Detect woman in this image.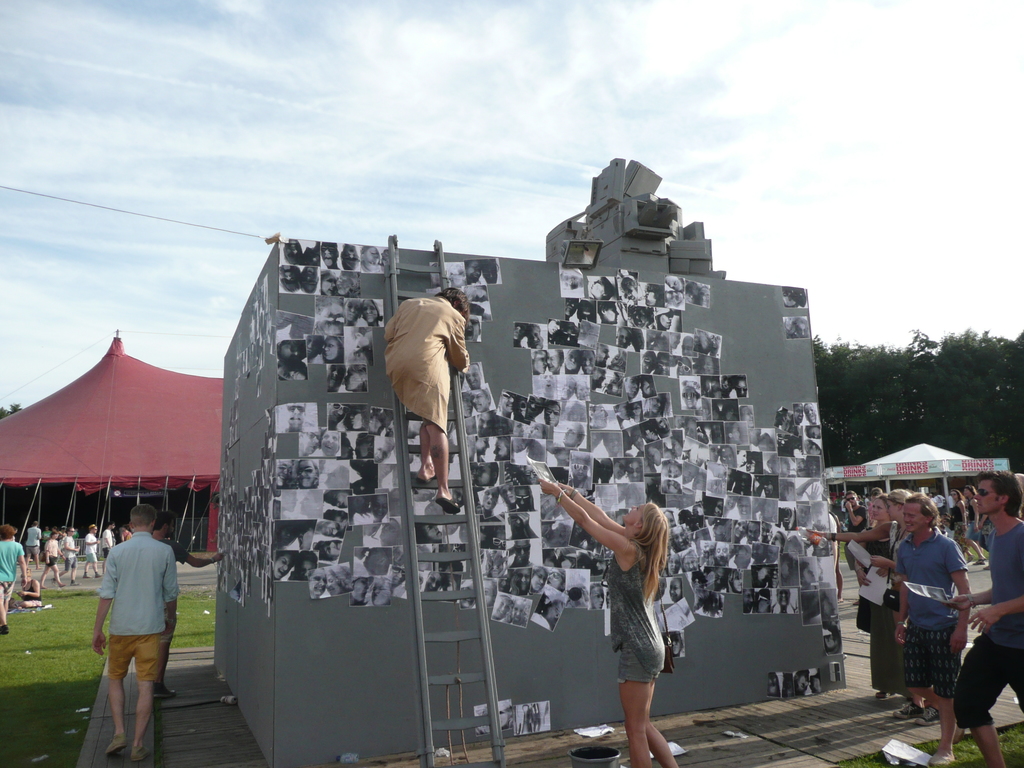
Detection: (381, 283, 470, 518).
